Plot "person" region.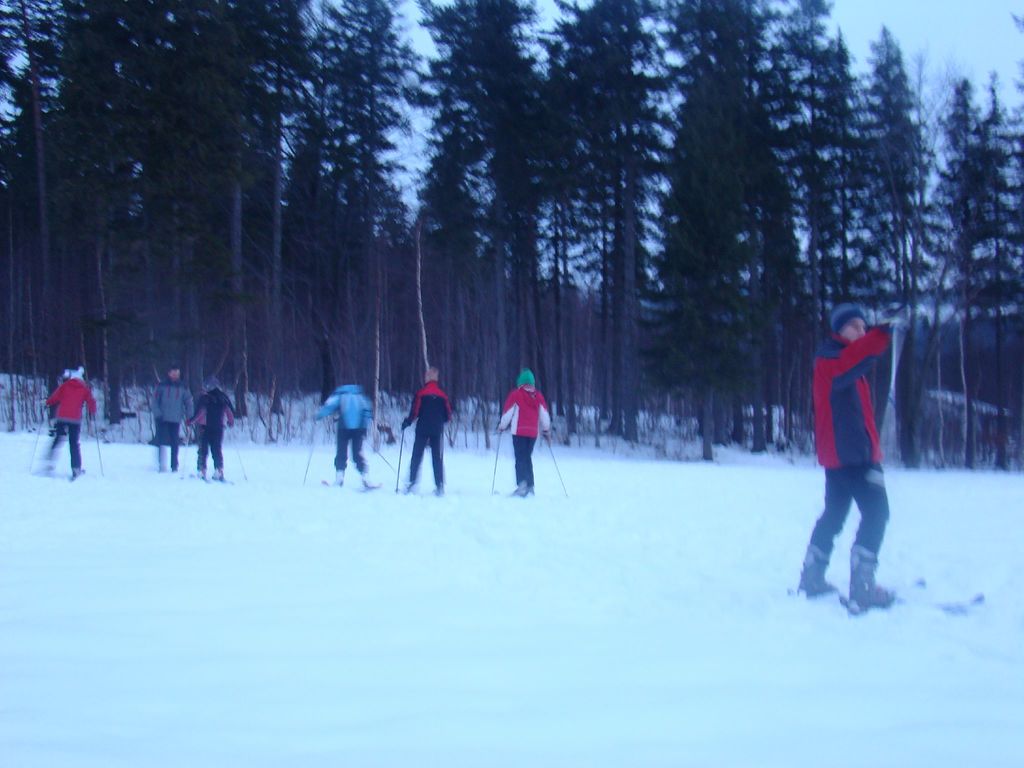
Plotted at {"x1": 44, "y1": 357, "x2": 102, "y2": 481}.
